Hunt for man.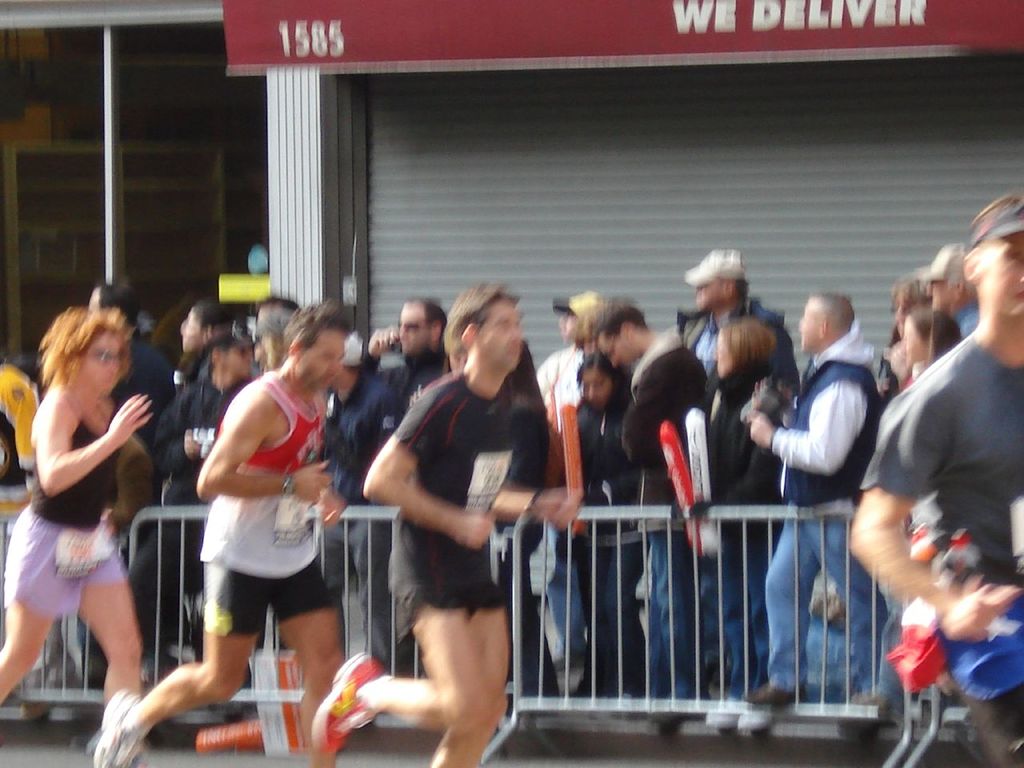
Hunted down at [left=686, top=236, right=802, bottom=413].
